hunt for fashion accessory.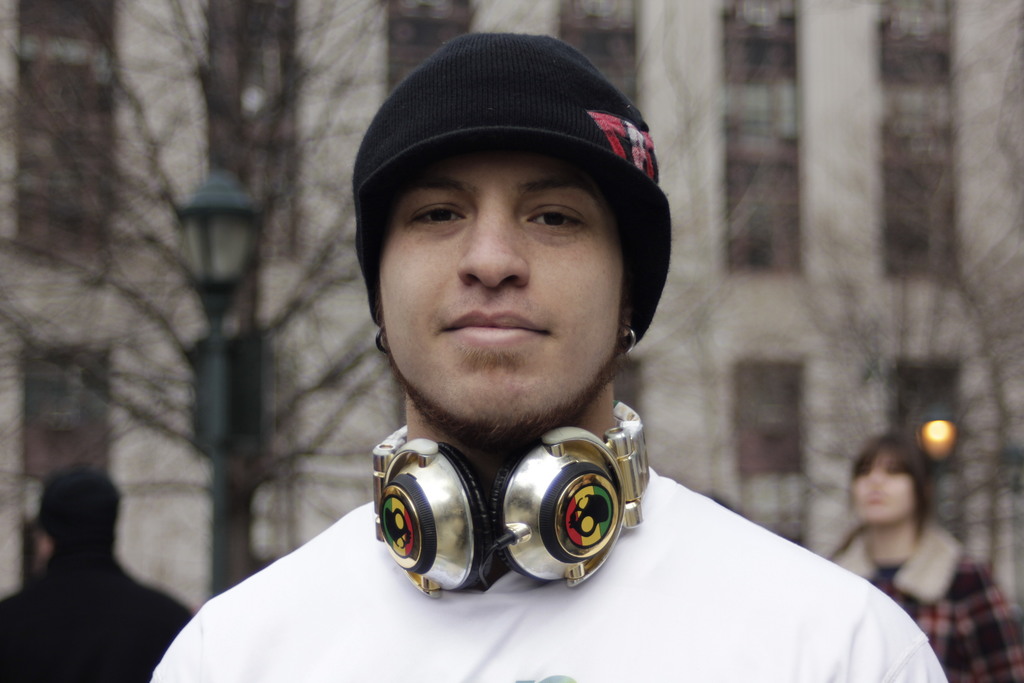
Hunted down at bbox=(616, 322, 637, 358).
